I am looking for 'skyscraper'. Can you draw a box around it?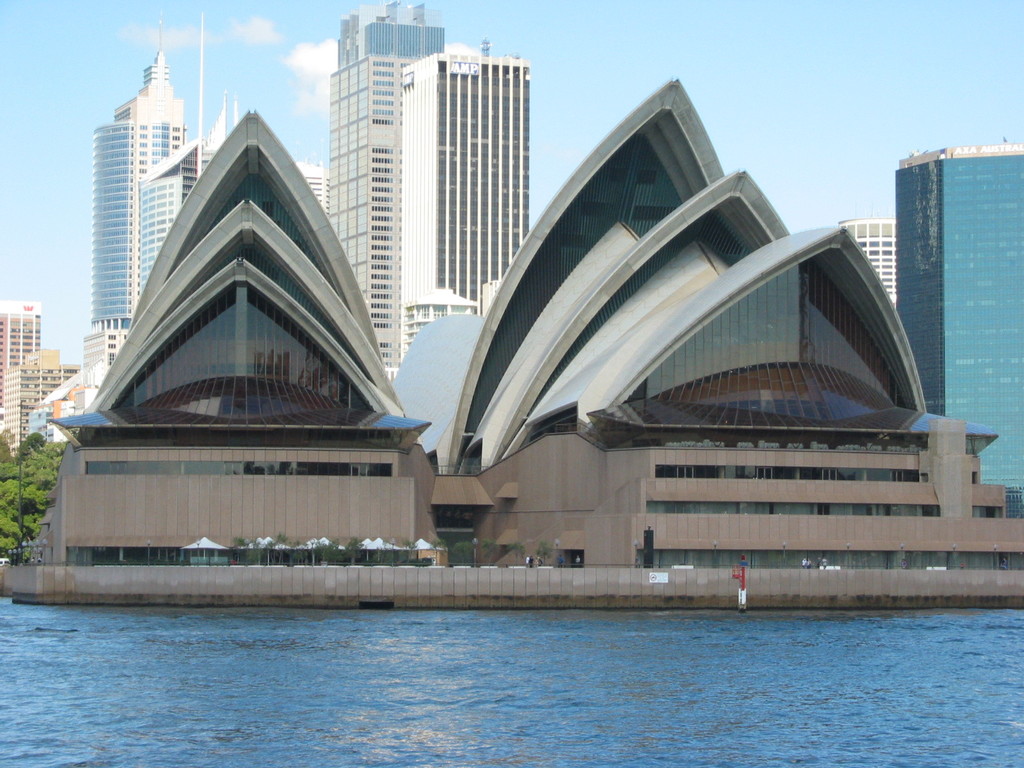
Sure, the bounding box is {"left": 332, "top": 1, "right": 449, "bottom": 383}.
